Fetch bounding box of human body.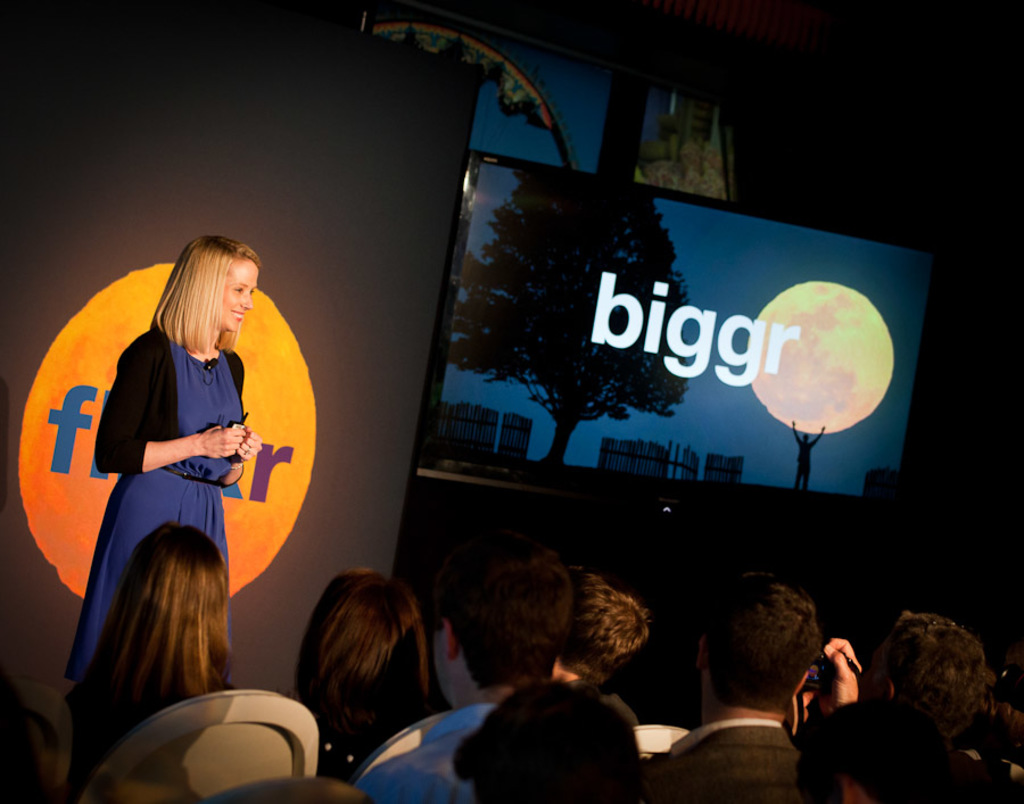
Bbox: {"left": 368, "top": 544, "right": 568, "bottom": 803}.
